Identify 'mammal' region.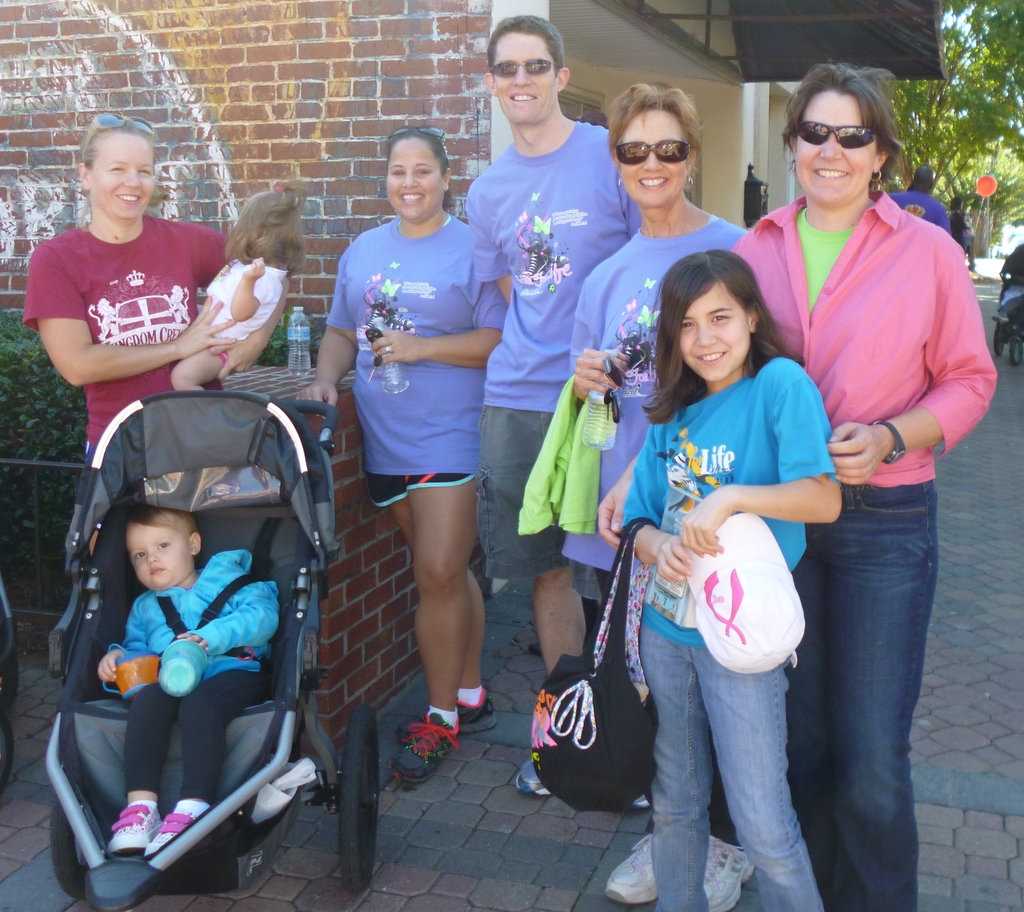
Region: (93,506,279,857).
